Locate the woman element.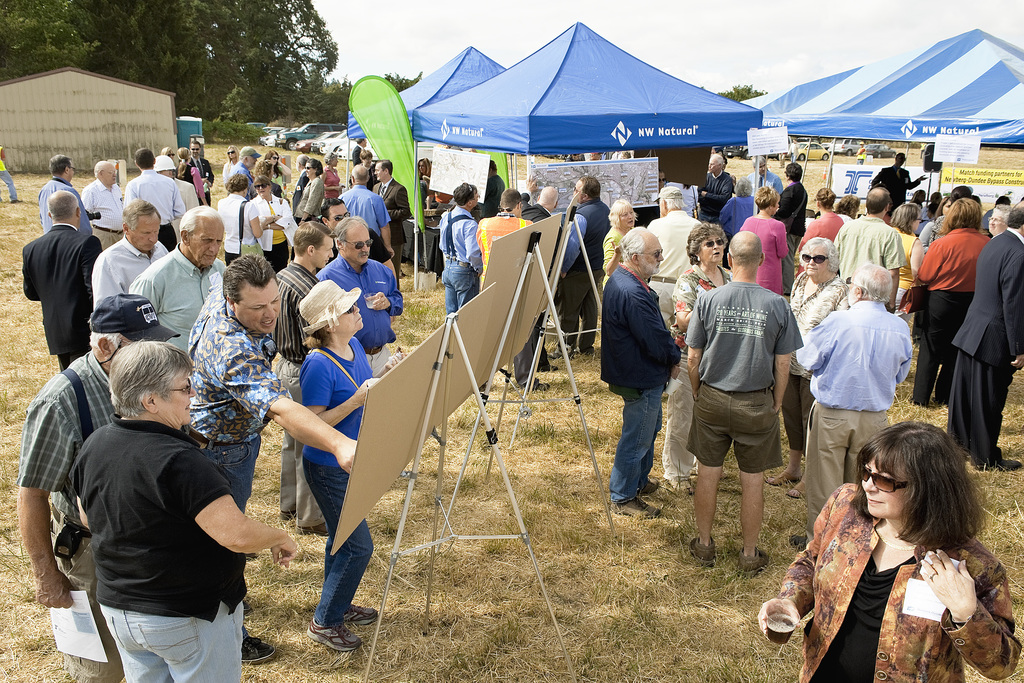
Element bbox: <region>676, 223, 744, 484</region>.
